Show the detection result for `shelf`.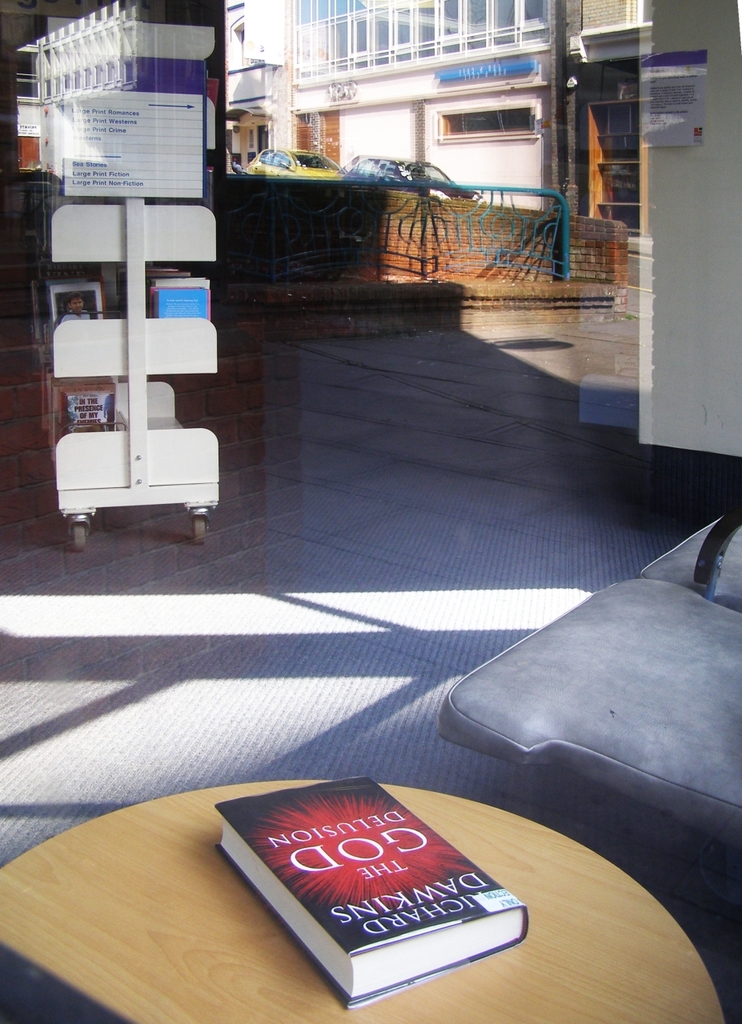
14,0,221,546.
